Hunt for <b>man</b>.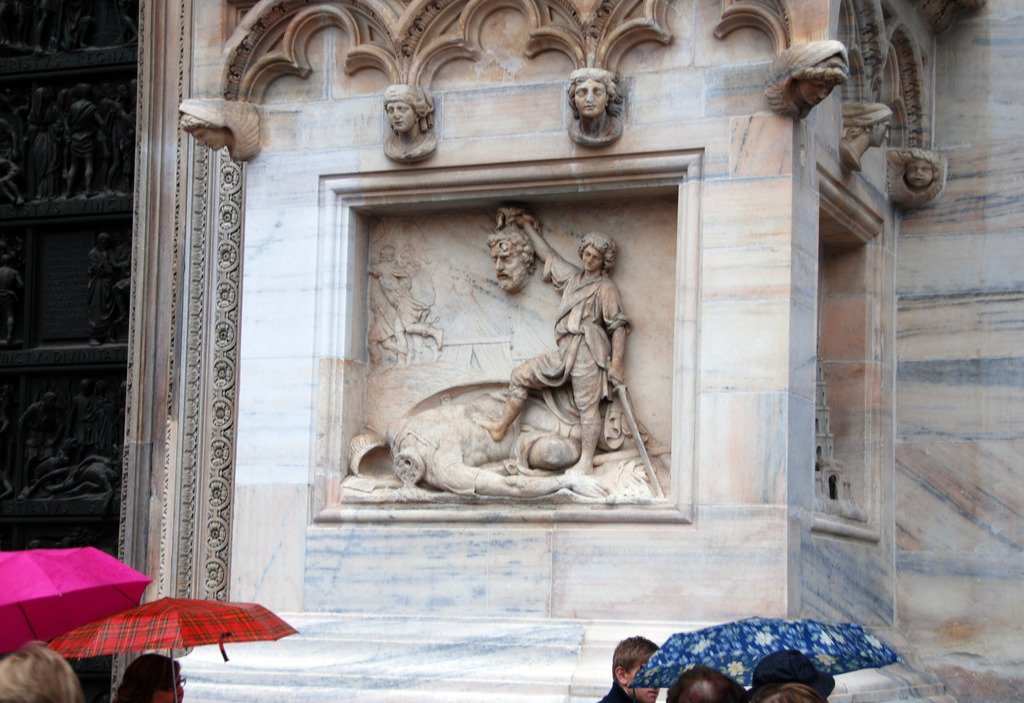
Hunted down at select_region(598, 631, 661, 702).
